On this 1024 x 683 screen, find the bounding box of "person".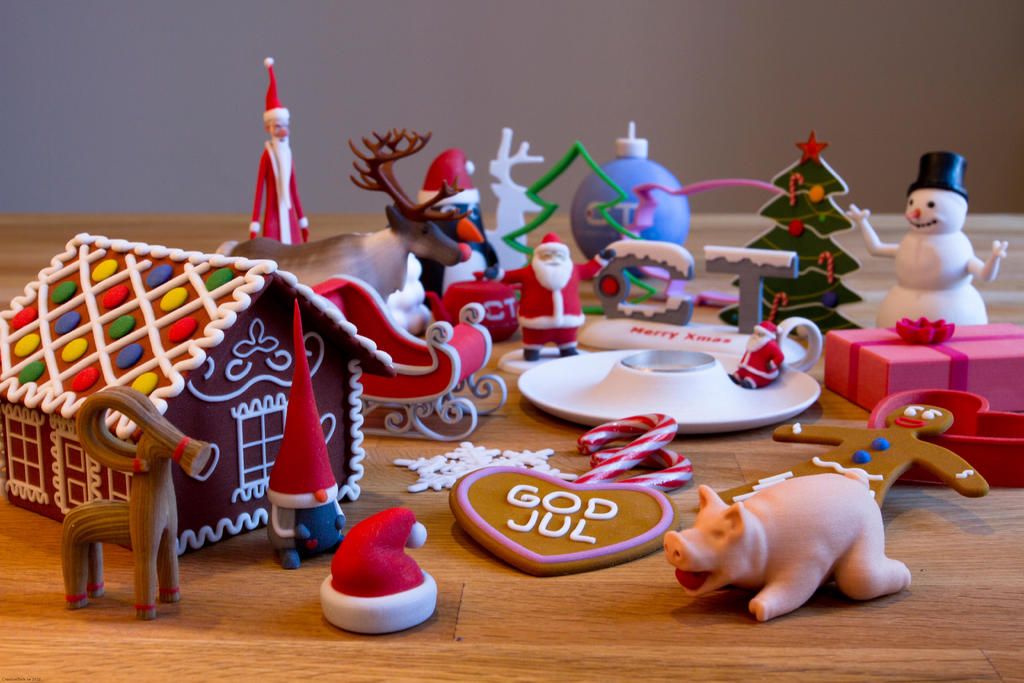
Bounding box: (left=234, top=70, right=307, bottom=241).
